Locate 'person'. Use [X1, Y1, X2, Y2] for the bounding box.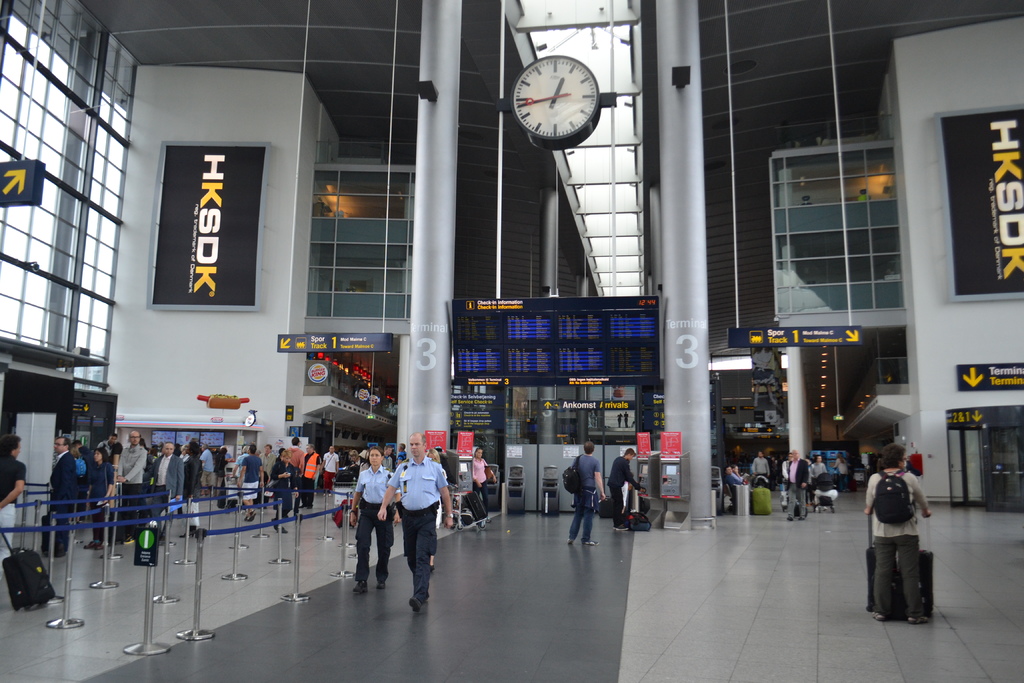
[751, 347, 775, 410].
